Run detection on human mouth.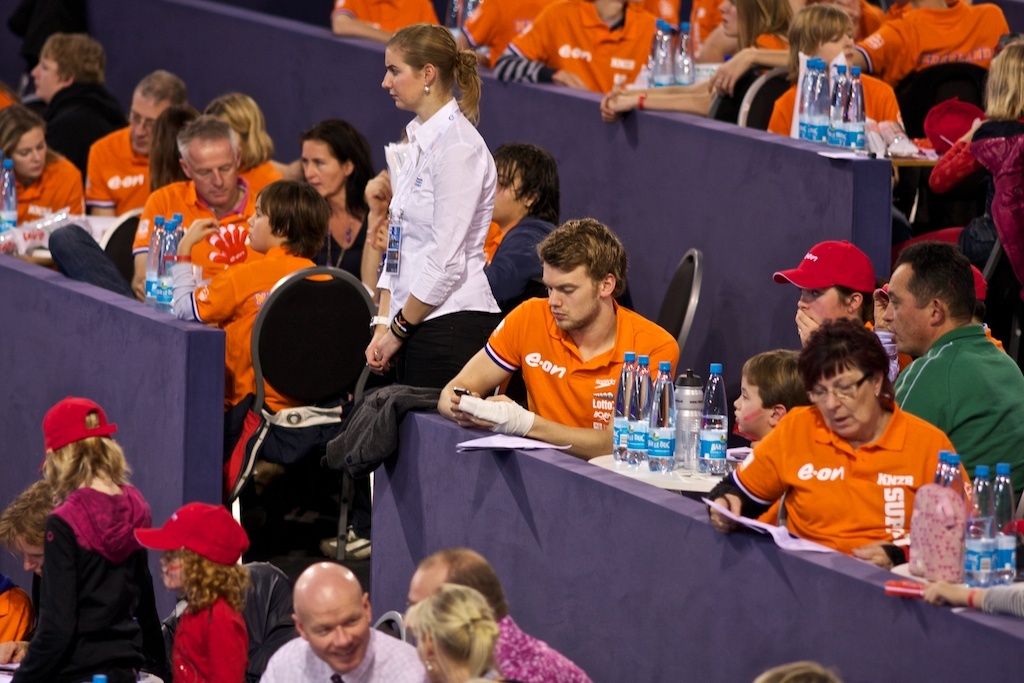
Result: [716, 14, 731, 27].
